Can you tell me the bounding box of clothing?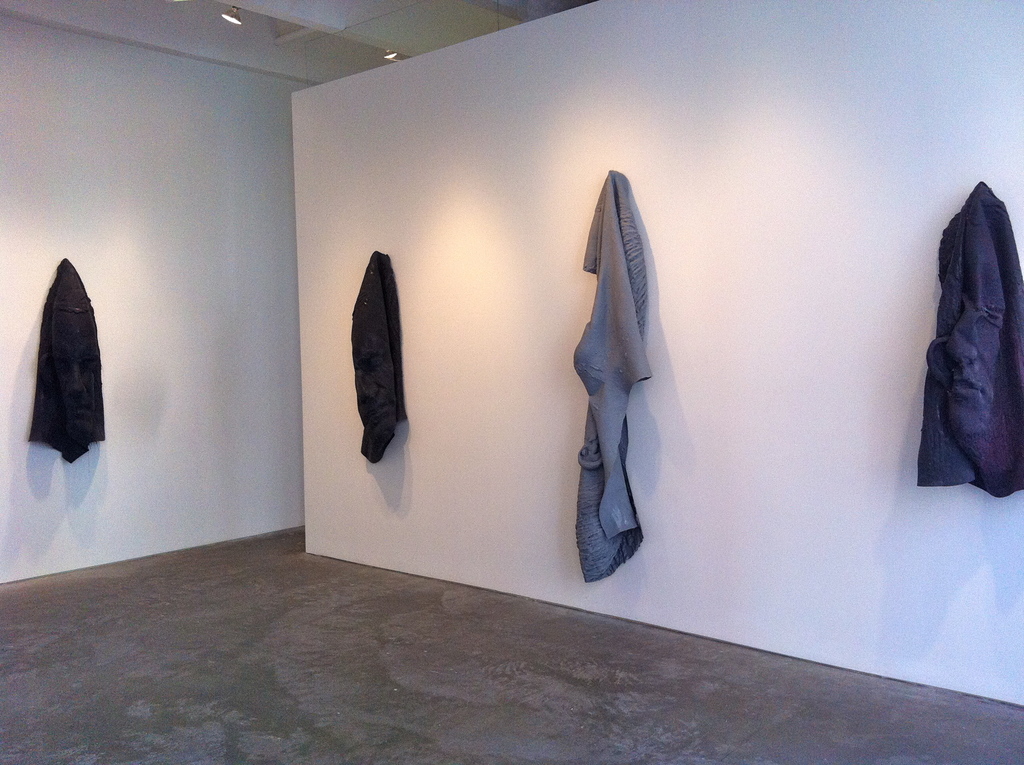
[349,249,415,460].
